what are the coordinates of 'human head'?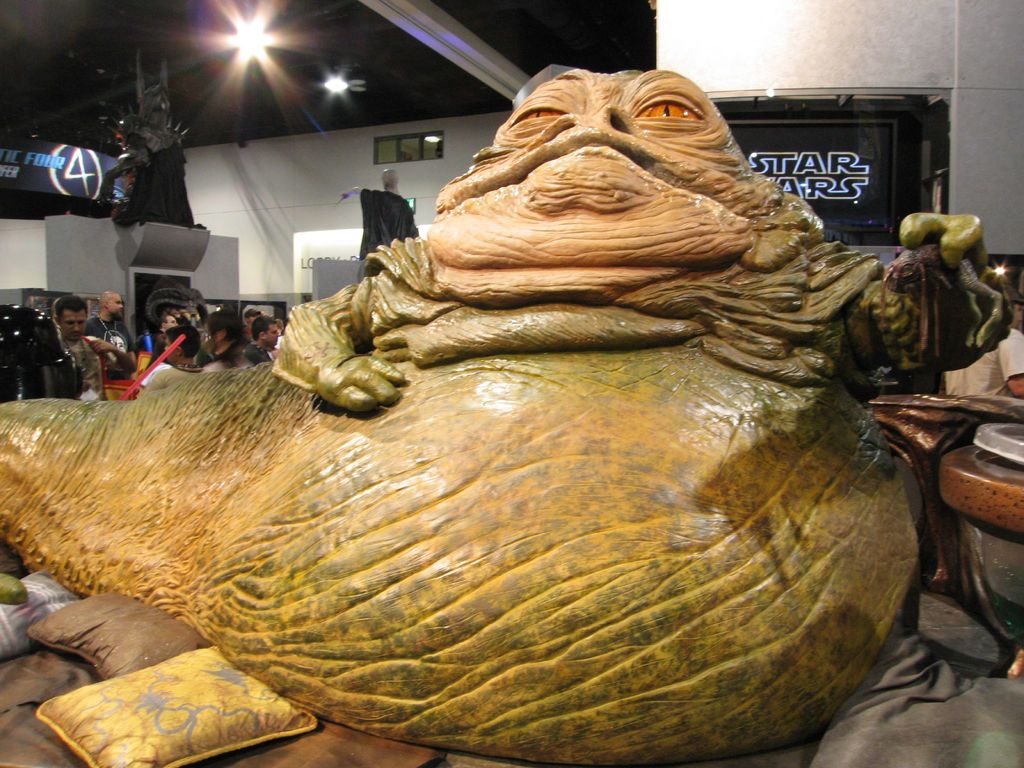
pyautogui.locateOnScreen(159, 314, 177, 327).
